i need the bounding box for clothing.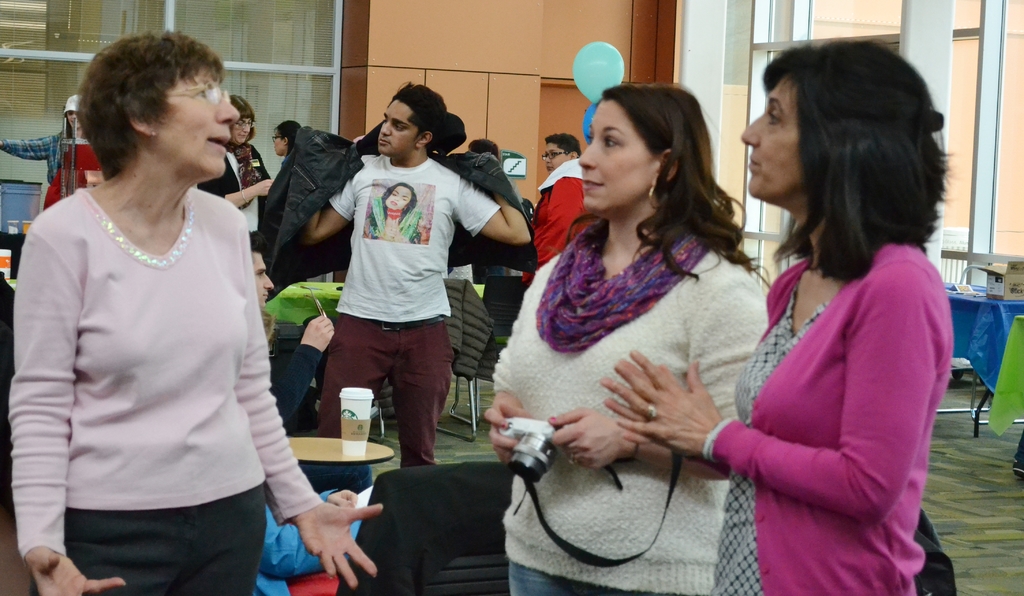
Here it is: detection(701, 239, 922, 591).
